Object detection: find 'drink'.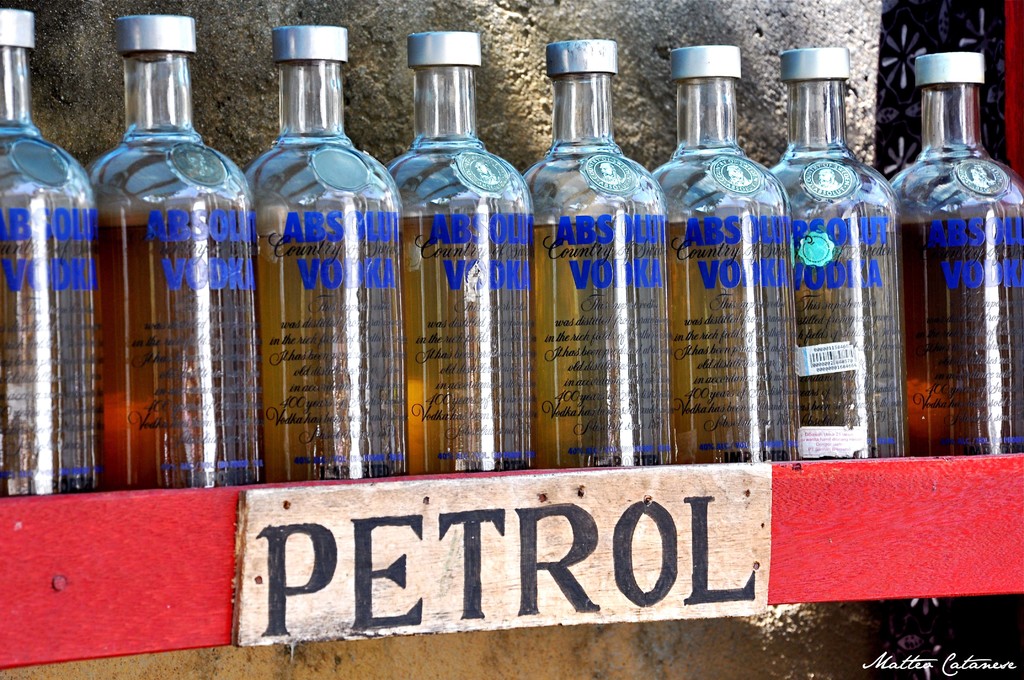
left=888, top=53, right=1023, bottom=453.
